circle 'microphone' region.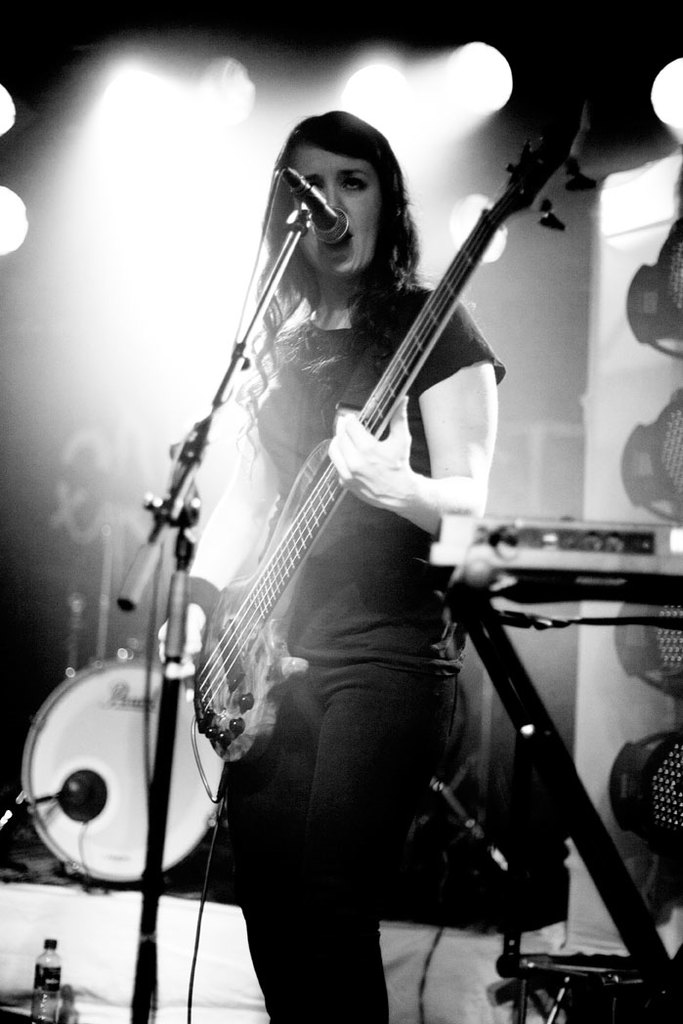
Region: (308, 204, 351, 251).
